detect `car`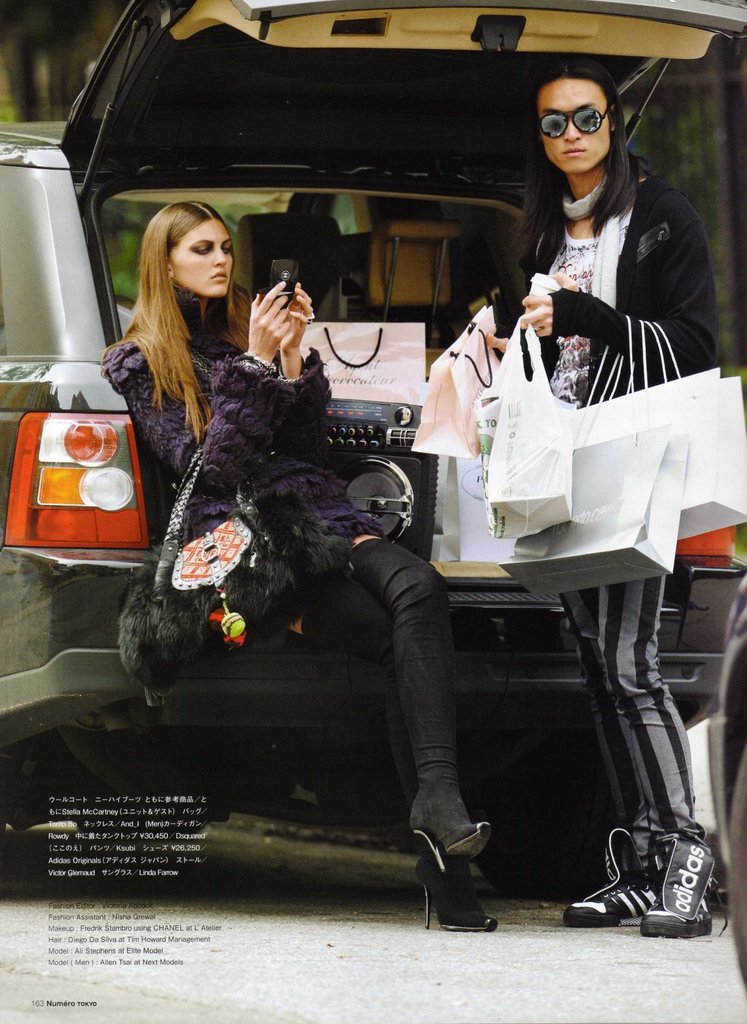
<bbox>0, 0, 746, 900</bbox>
